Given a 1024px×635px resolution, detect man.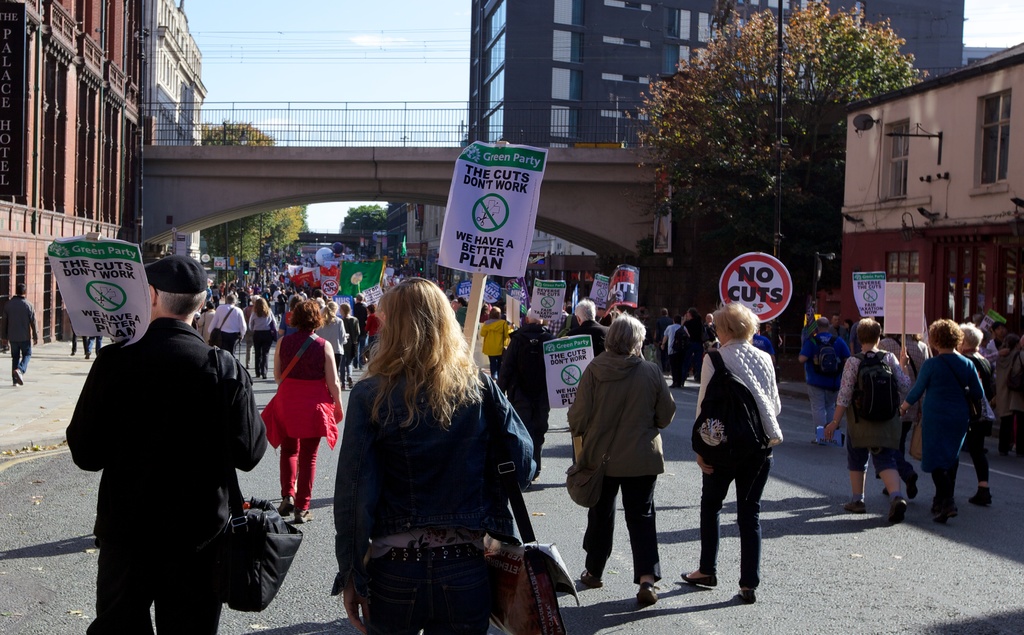
pyautogui.locateOnScreen(652, 303, 675, 372).
